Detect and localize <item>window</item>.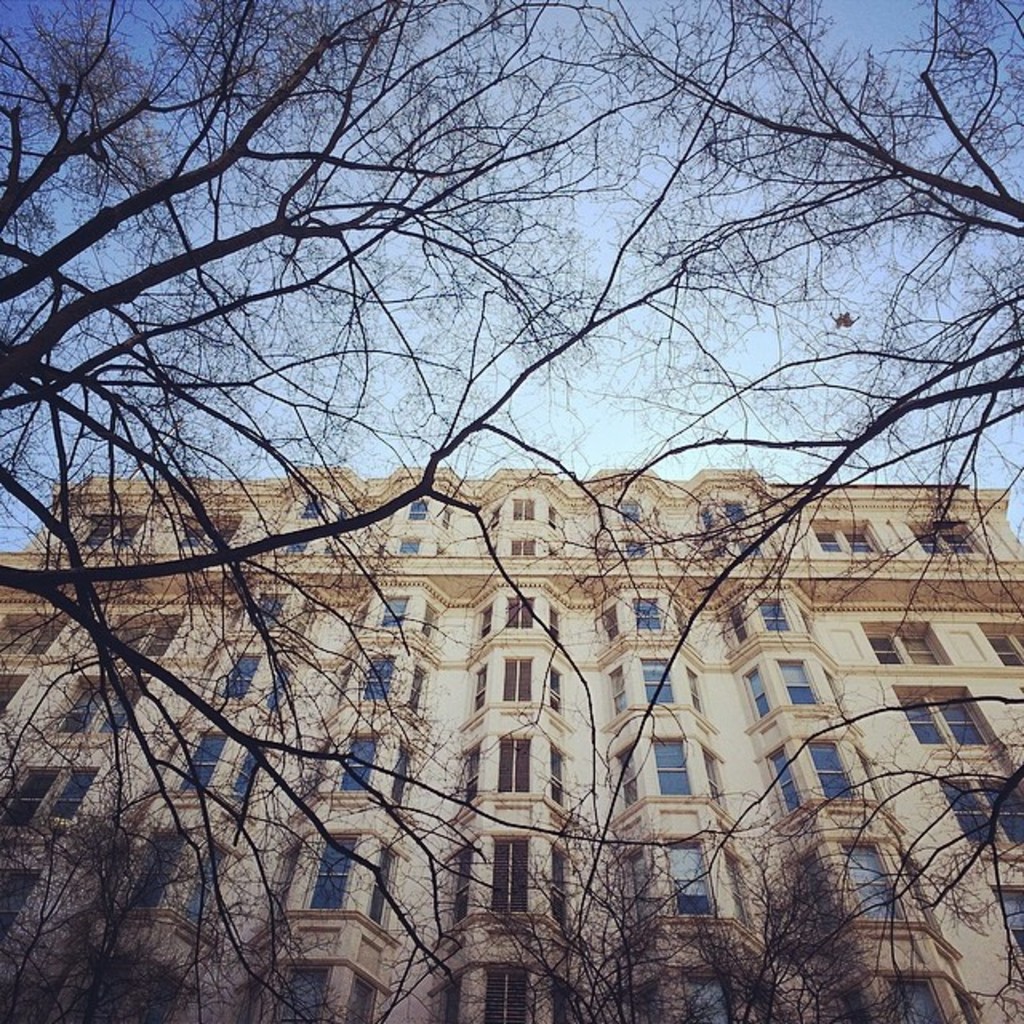
Localized at detection(654, 736, 691, 798).
